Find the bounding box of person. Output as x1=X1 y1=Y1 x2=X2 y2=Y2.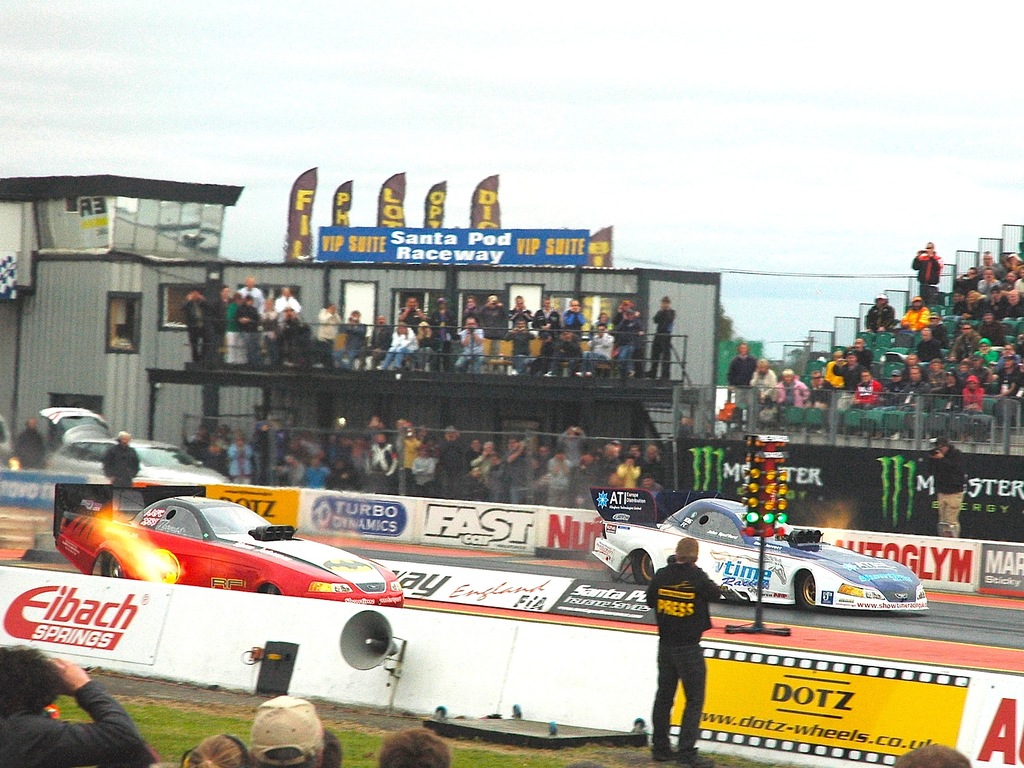
x1=639 y1=537 x2=739 y2=755.
